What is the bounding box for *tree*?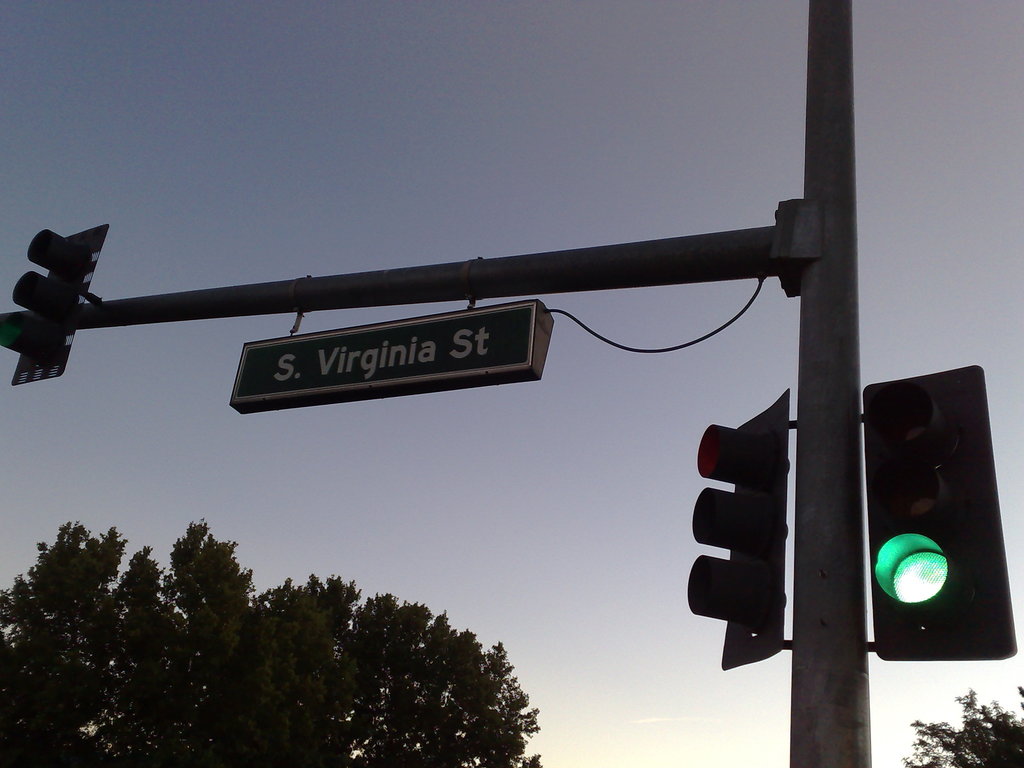
(0, 510, 541, 767).
